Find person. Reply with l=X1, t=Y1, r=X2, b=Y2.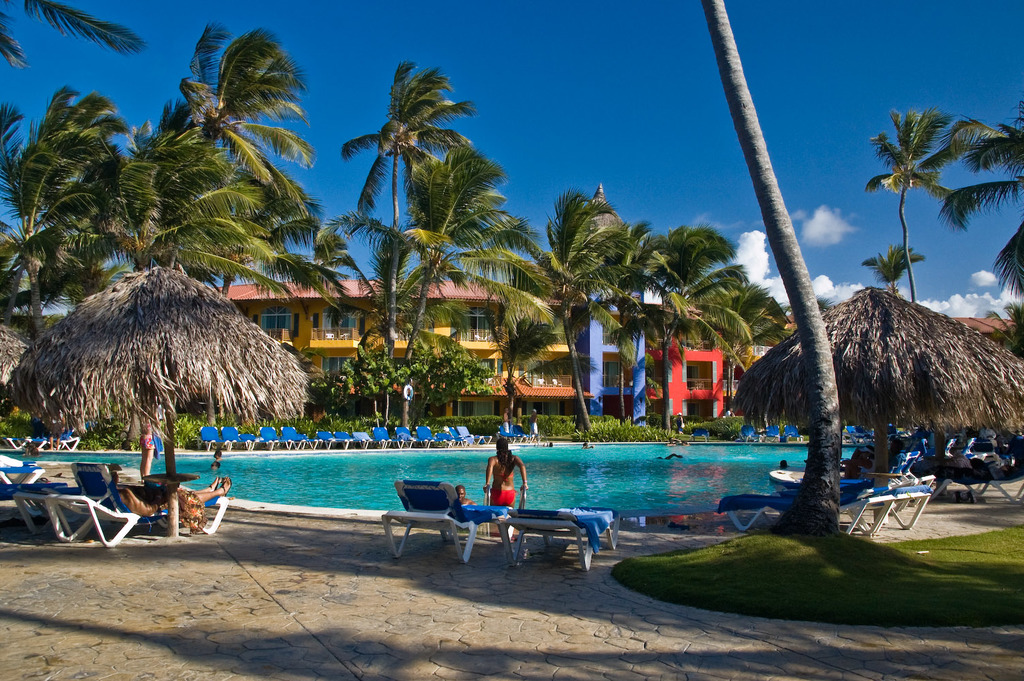
l=677, t=441, r=688, b=443.
